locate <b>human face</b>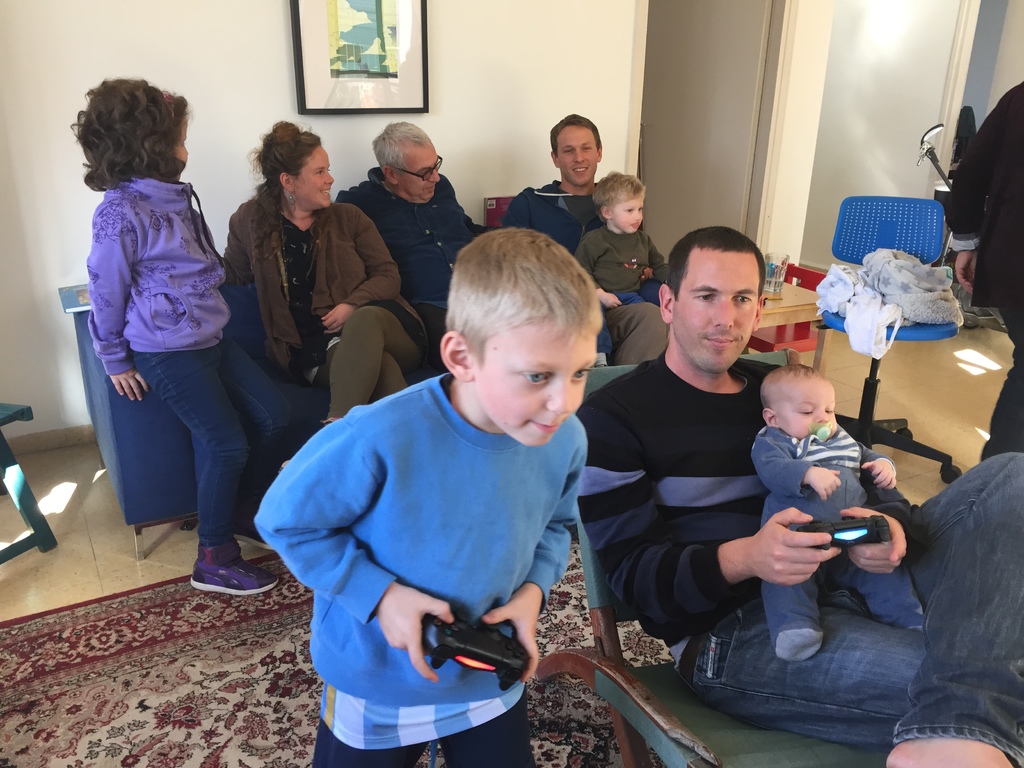
<region>561, 129, 599, 188</region>
